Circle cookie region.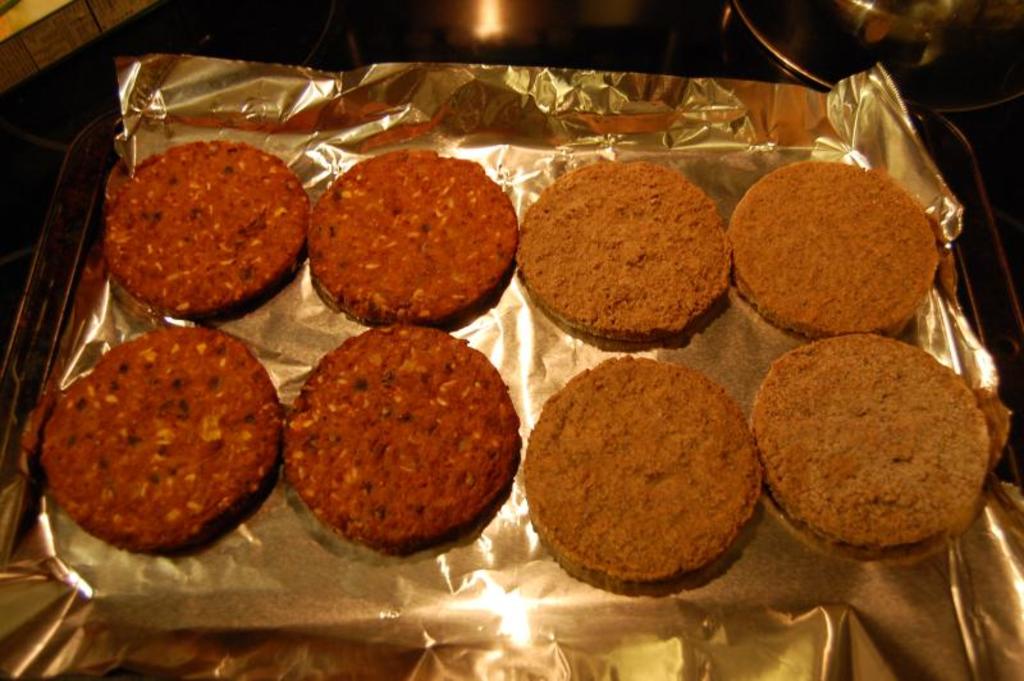
Region: [x1=512, y1=159, x2=733, y2=343].
